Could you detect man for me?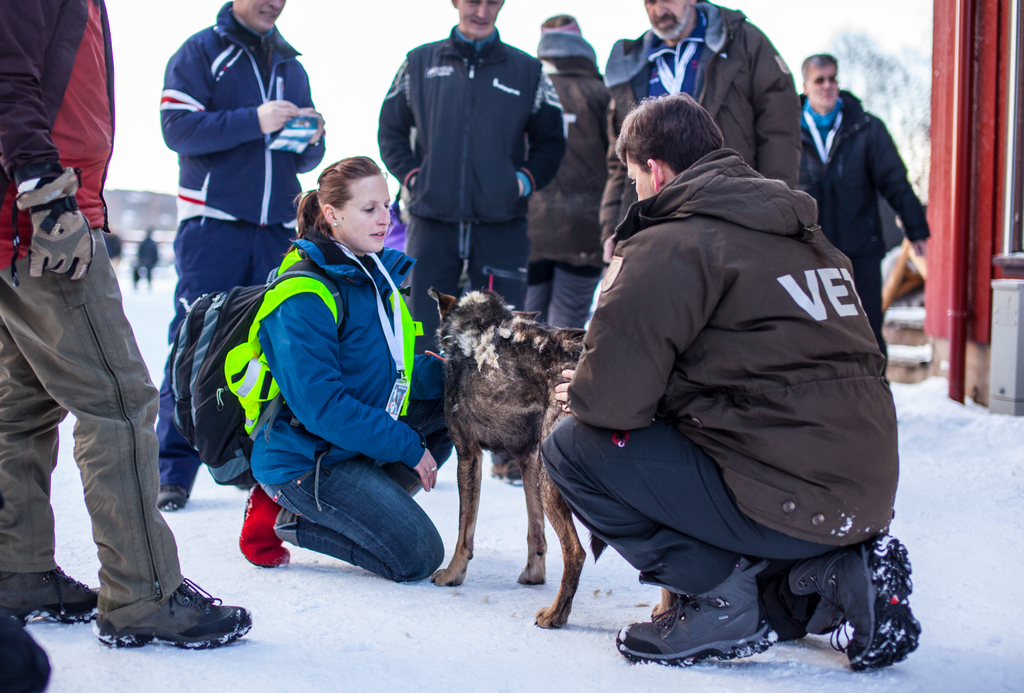
Detection result: <region>152, 0, 326, 511</region>.
